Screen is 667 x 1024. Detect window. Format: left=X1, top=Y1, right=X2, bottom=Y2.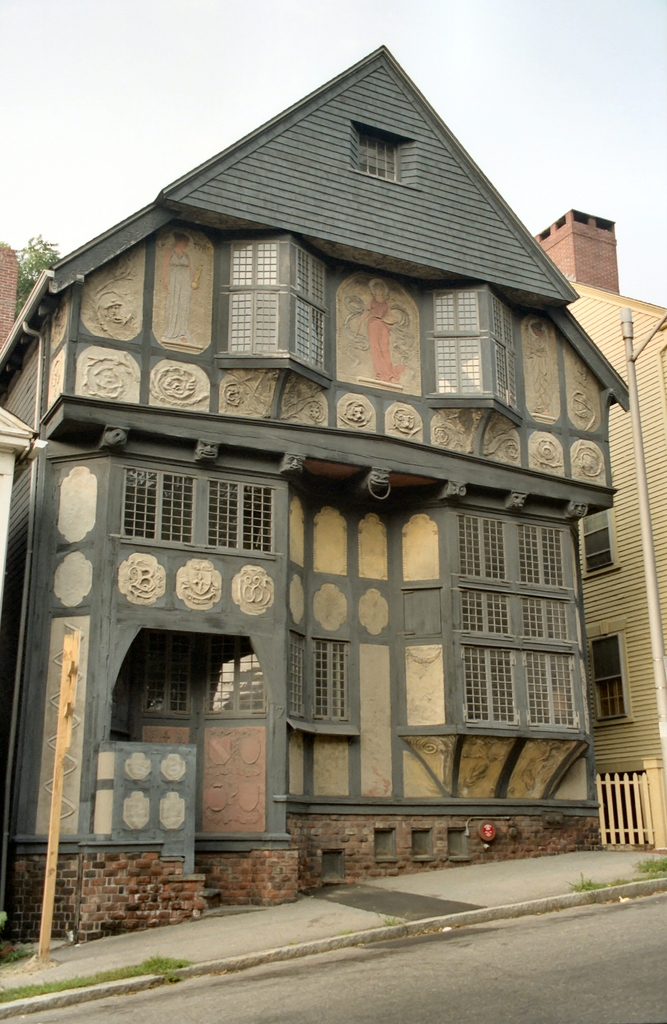
left=282, top=629, right=353, bottom=725.
